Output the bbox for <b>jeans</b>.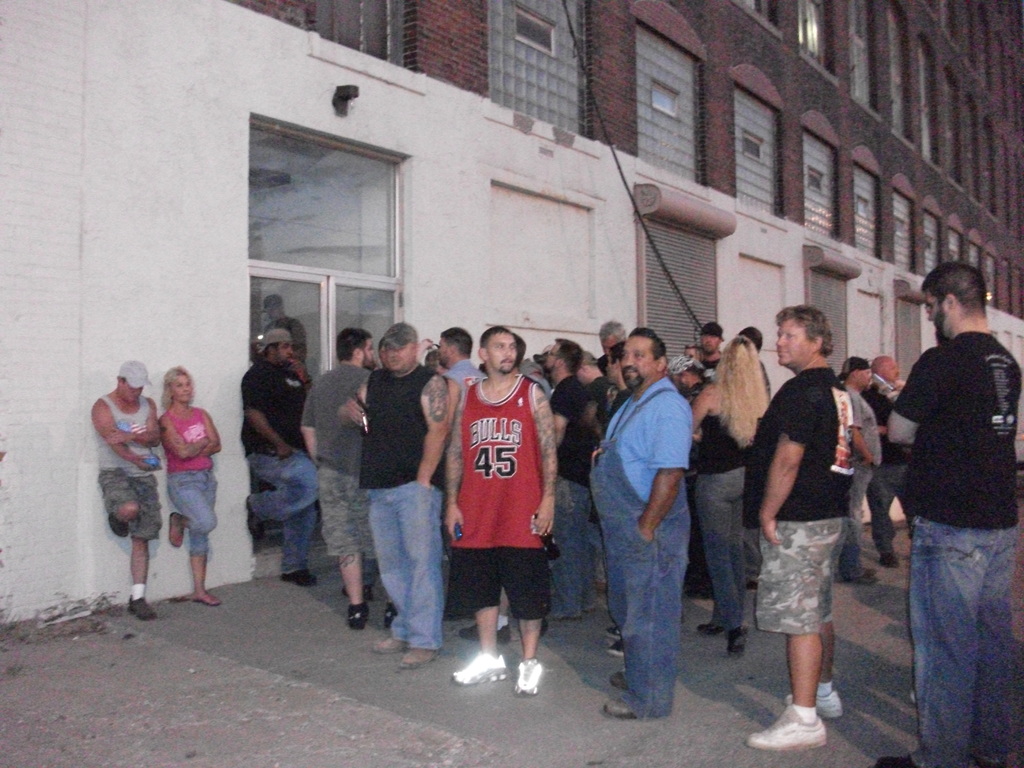
x1=841, y1=470, x2=871, y2=582.
